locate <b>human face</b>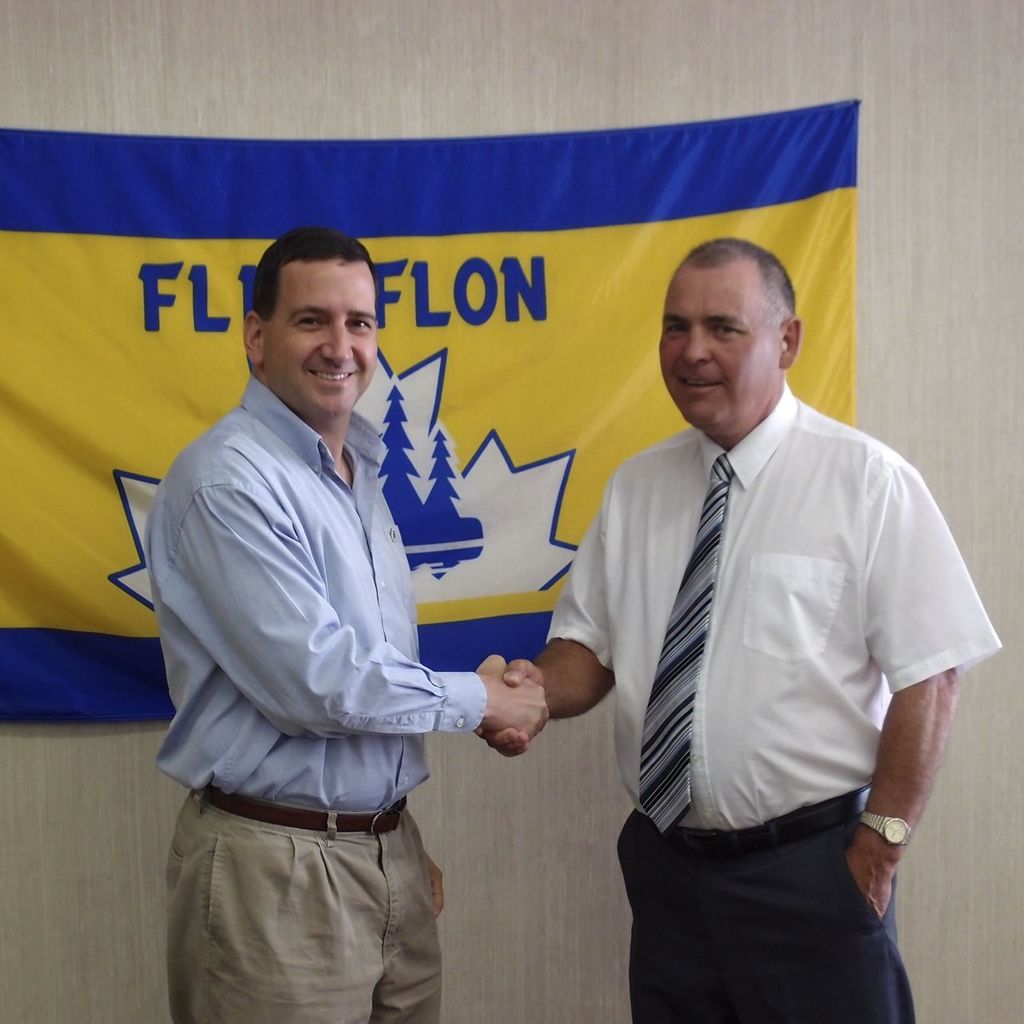
BBox(658, 266, 784, 421)
